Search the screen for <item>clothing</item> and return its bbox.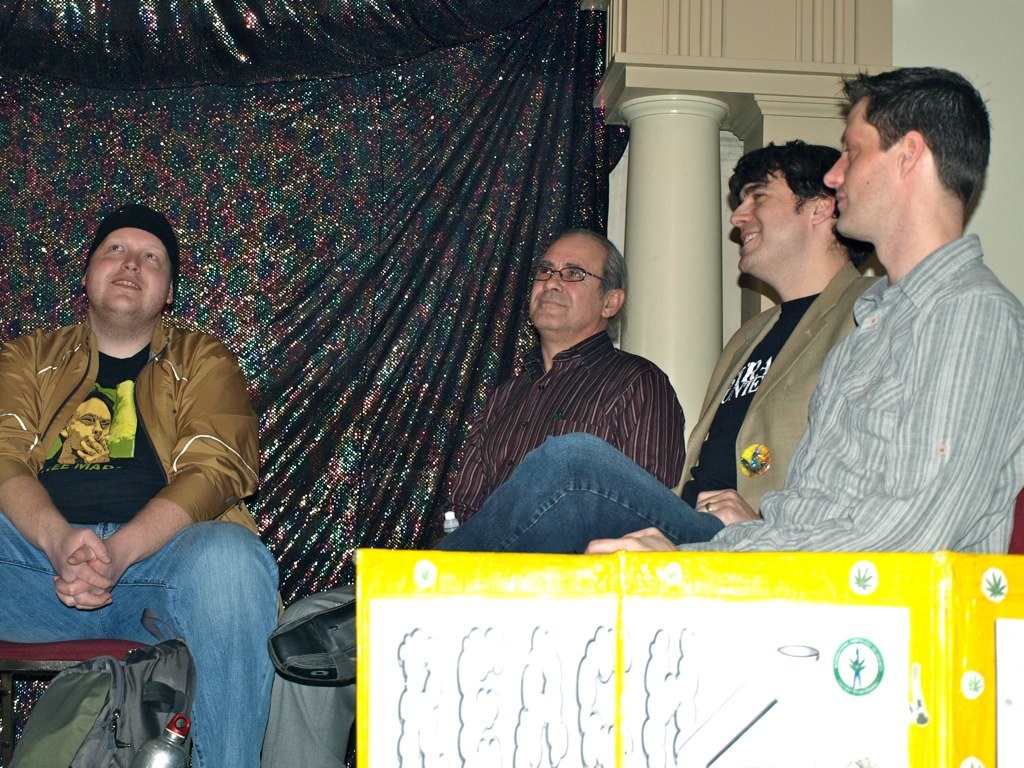
Found: [left=0, top=317, right=278, bottom=767].
